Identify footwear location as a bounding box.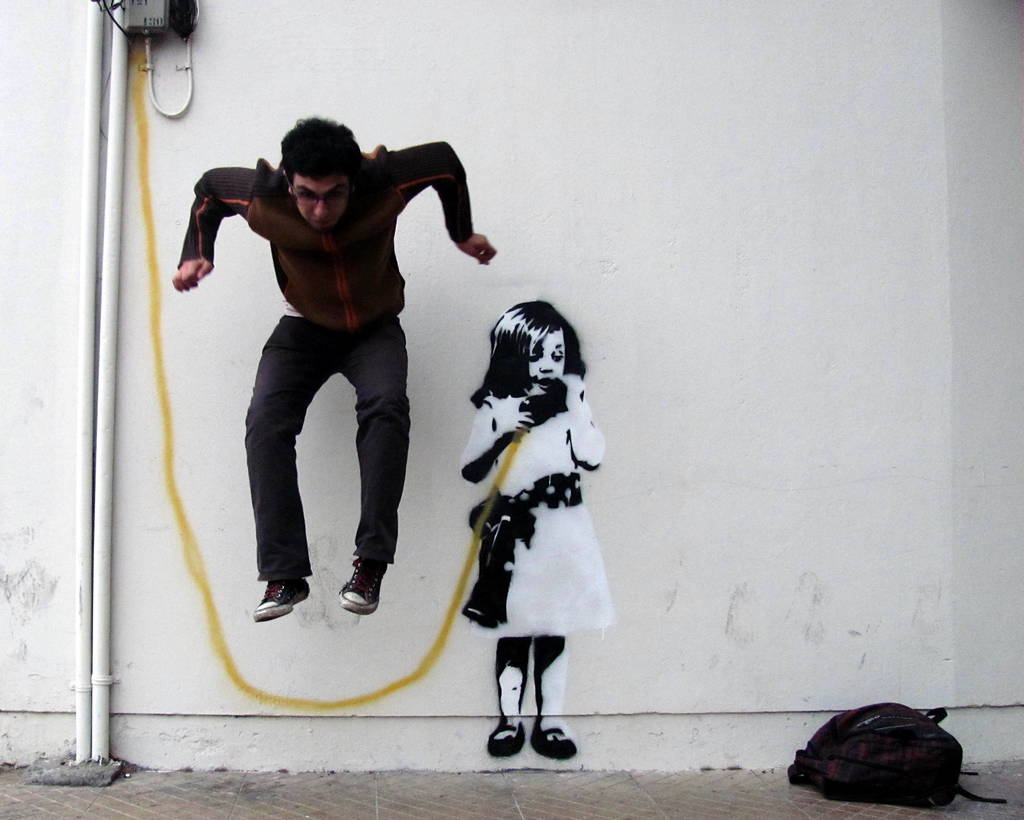
locate(483, 721, 528, 751).
